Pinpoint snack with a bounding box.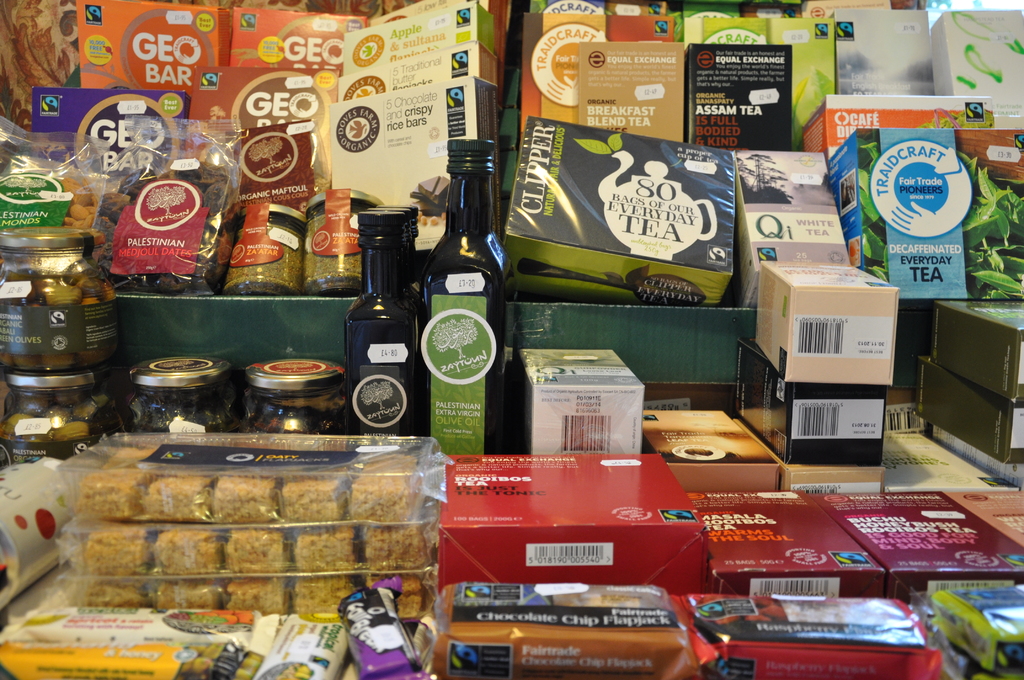
(x1=304, y1=187, x2=380, y2=302).
